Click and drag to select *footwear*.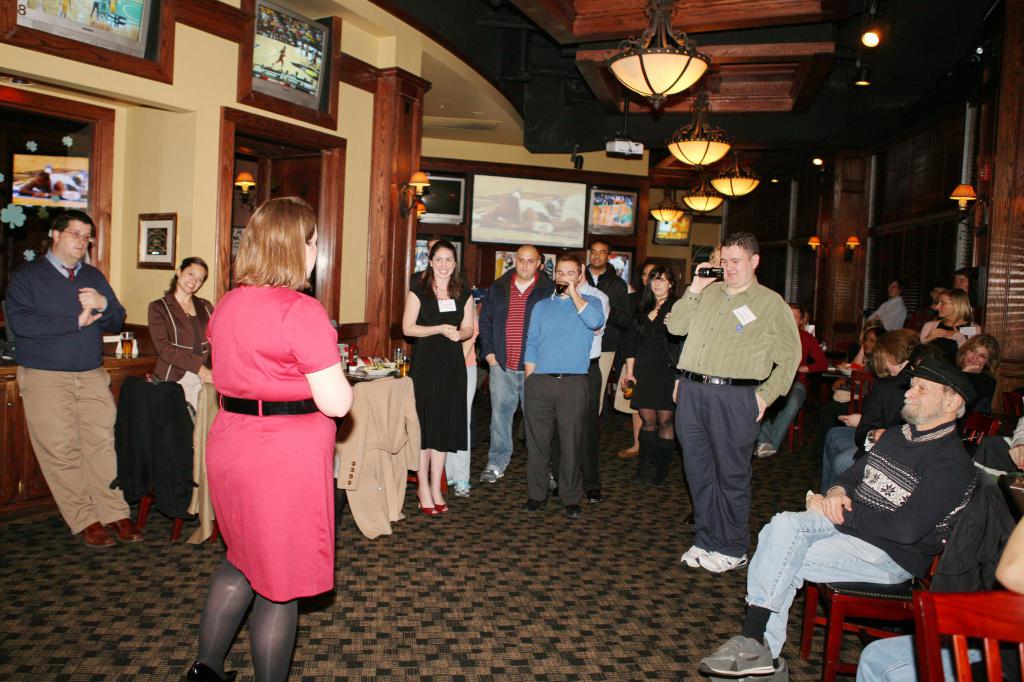
Selection: (x1=684, y1=514, x2=698, y2=528).
